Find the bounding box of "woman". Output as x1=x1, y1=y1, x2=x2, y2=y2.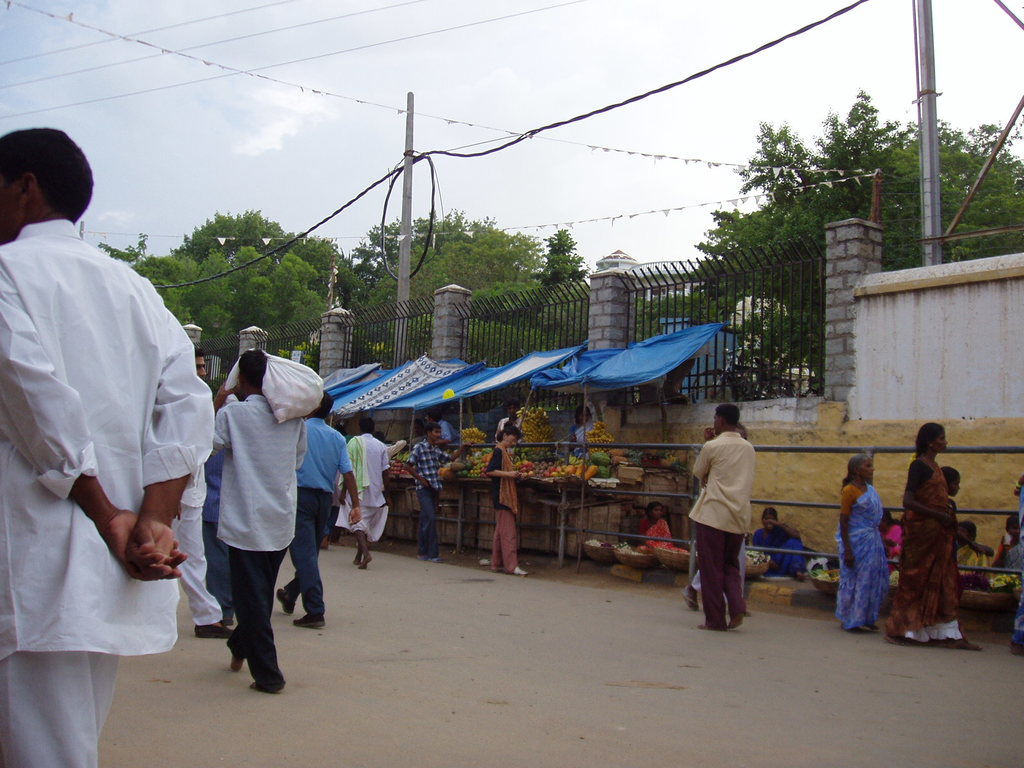
x1=890, y1=417, x2=981, y2=641.
